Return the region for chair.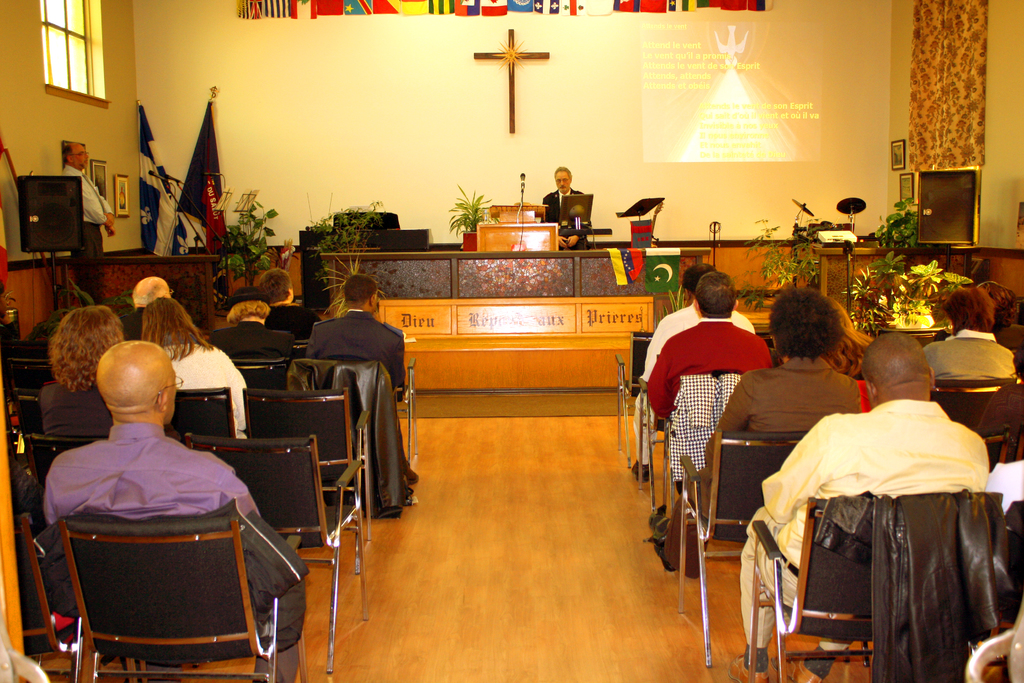
{"left": 677, "top": 424, "right": 806, "bottom": 668}.
